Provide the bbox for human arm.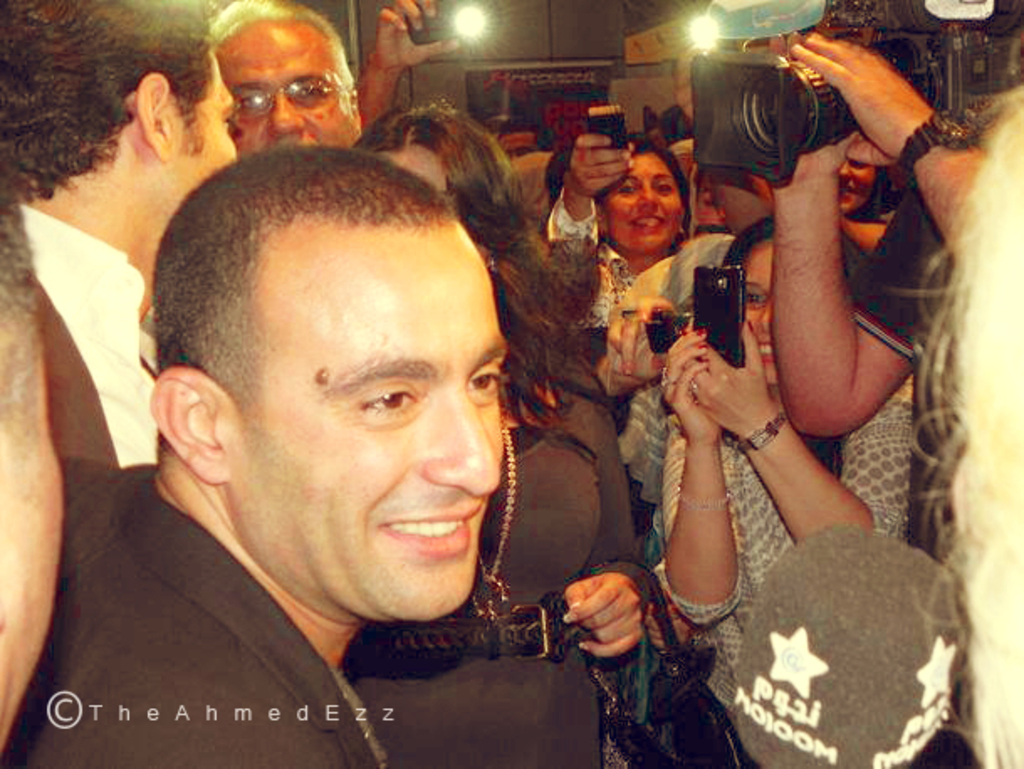
784, 29, 989, 262.
